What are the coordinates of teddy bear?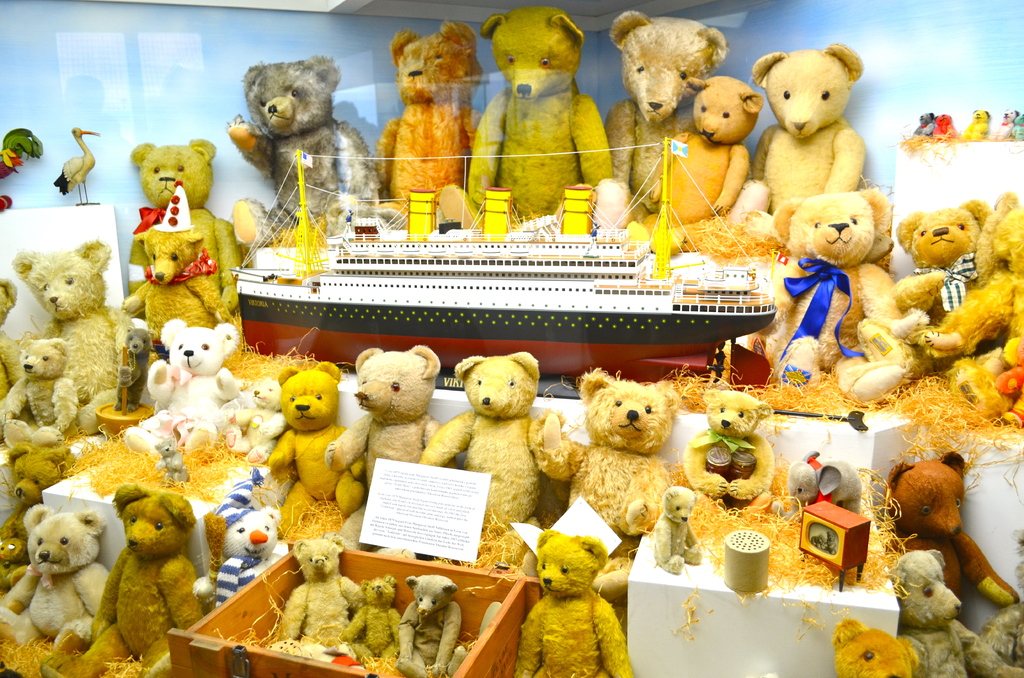
crop(752, 46, 867, 241).
